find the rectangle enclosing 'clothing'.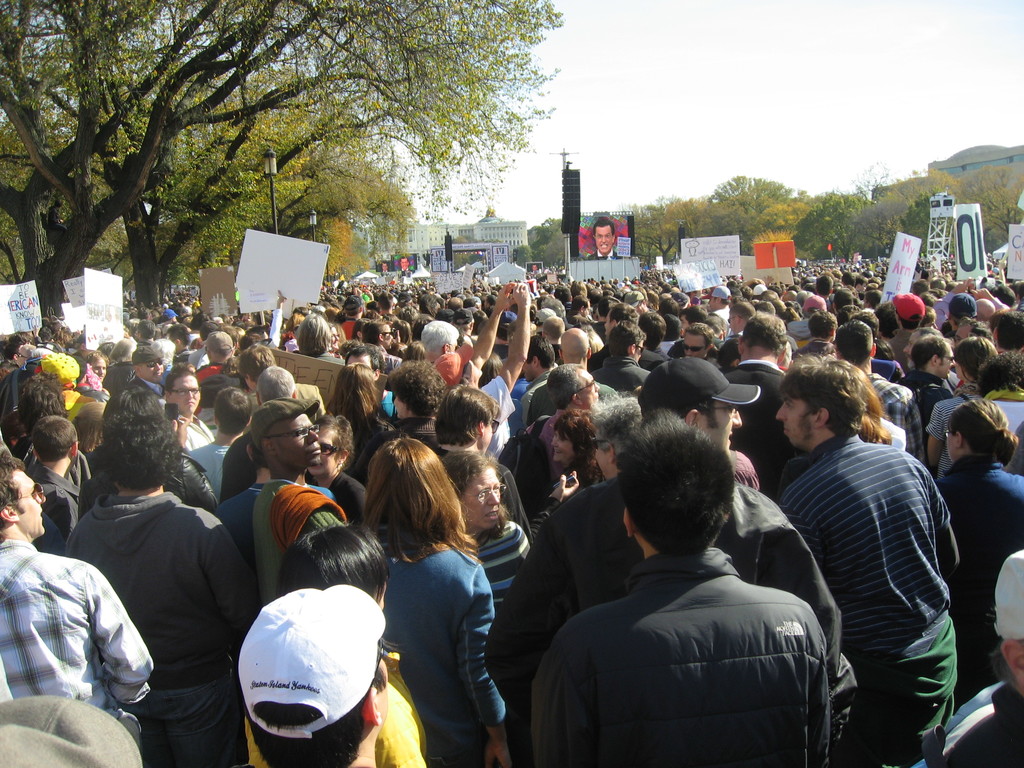
<bbox>591, 248, 618, 260</bbox>.
